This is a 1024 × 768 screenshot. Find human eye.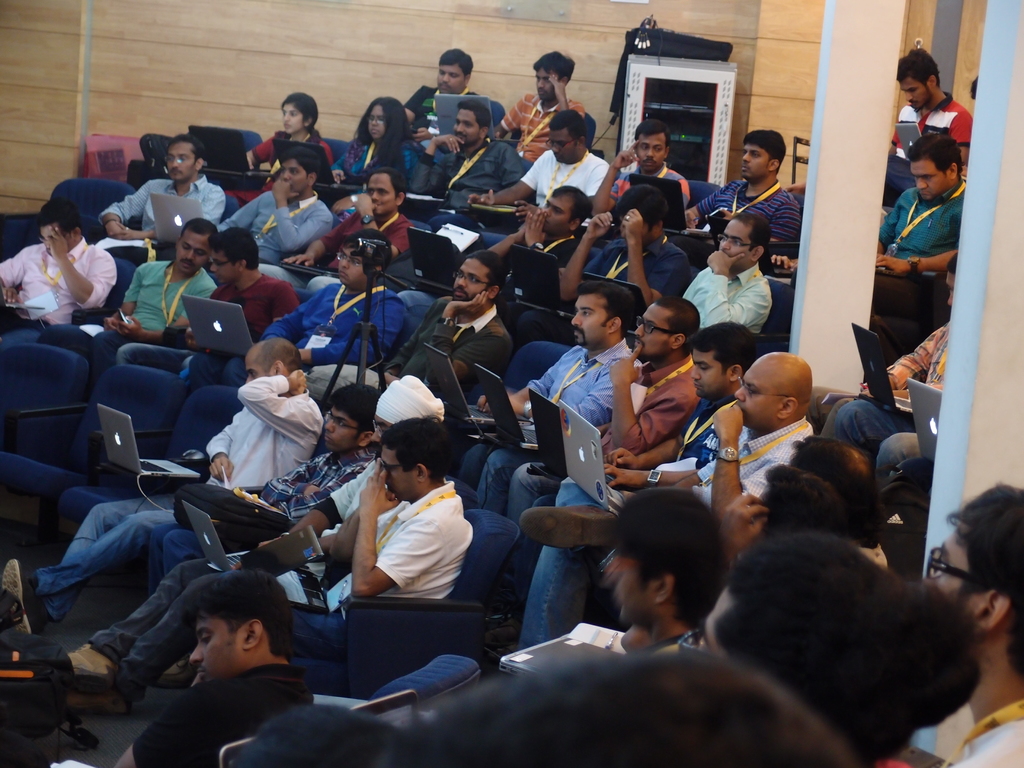
Bounding box: (653, 148, 666, 157).
